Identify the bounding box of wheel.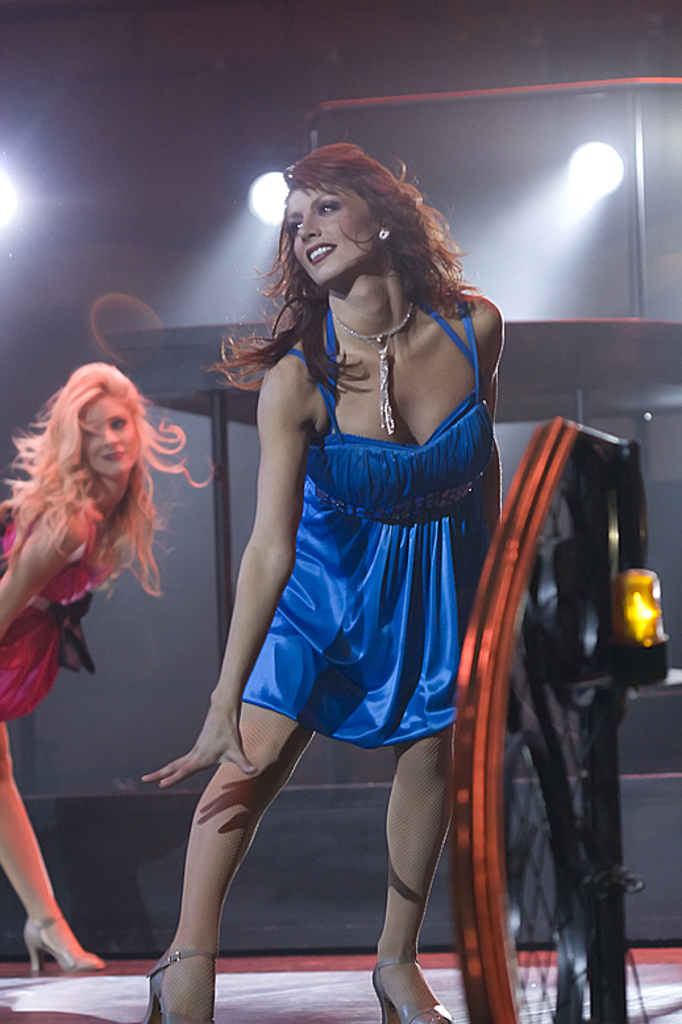
{"x1": 448, "y1": 420, "x2": 625, "y2": 1023}.
